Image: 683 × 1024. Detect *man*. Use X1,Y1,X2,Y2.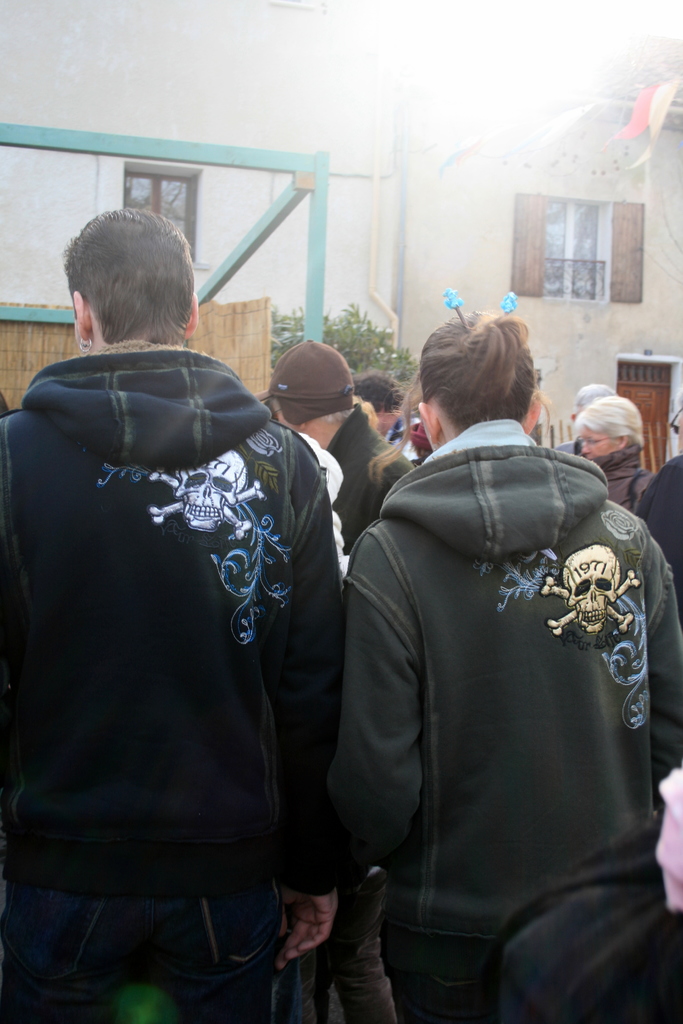
551,383,624,458.
